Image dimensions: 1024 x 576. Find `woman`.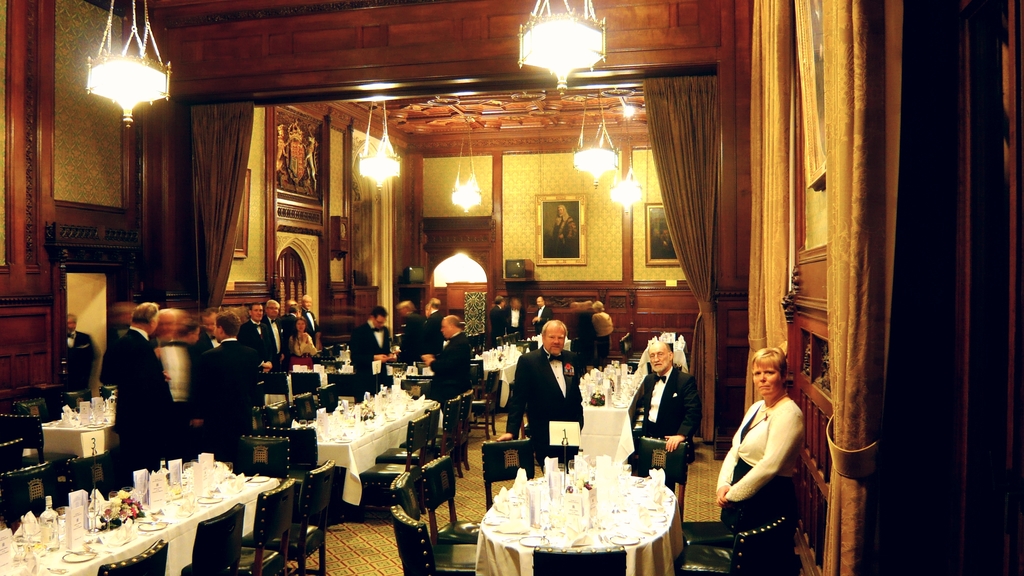
[x1=286, y1=315, x2=321, y2=376].
